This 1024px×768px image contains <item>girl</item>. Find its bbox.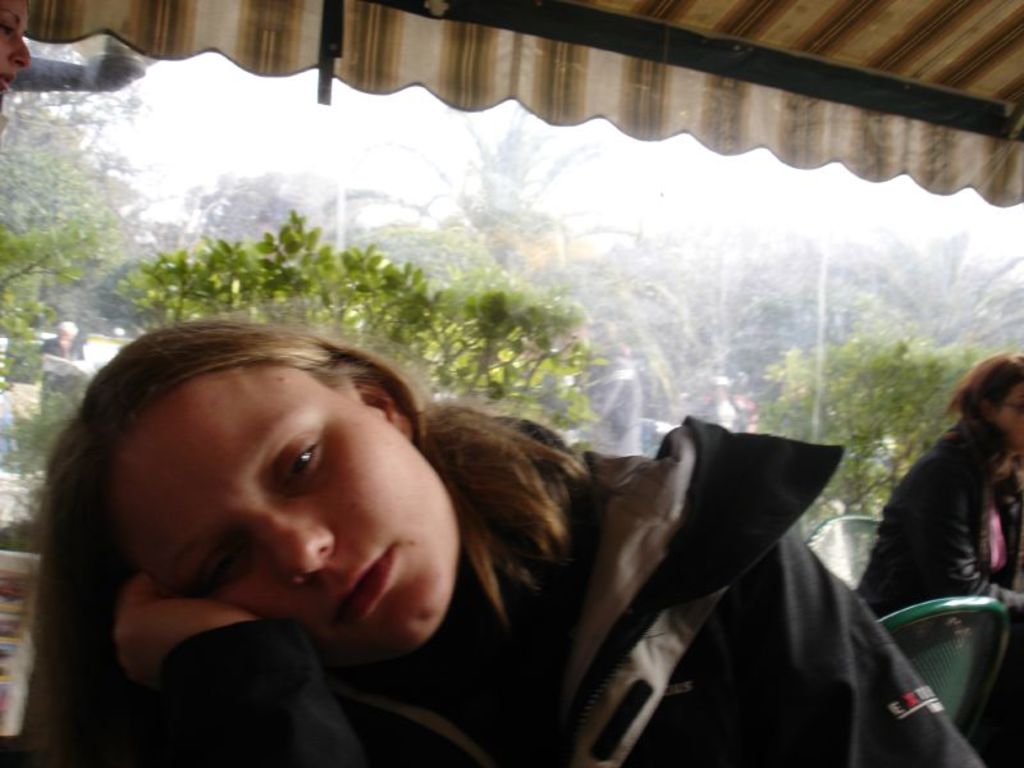
left=0, top=297, right=988, bottom=767.
